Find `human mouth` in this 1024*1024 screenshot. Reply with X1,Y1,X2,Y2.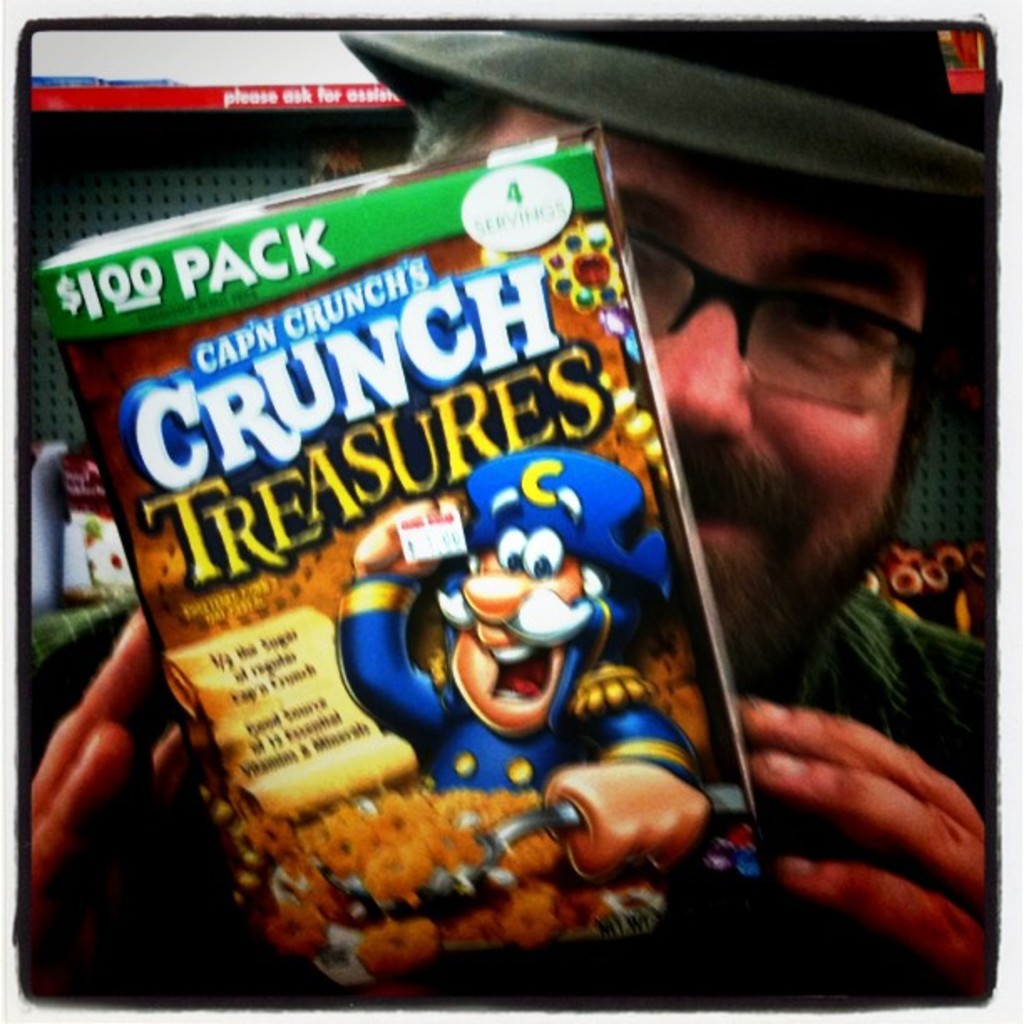
484,641,557,714.
